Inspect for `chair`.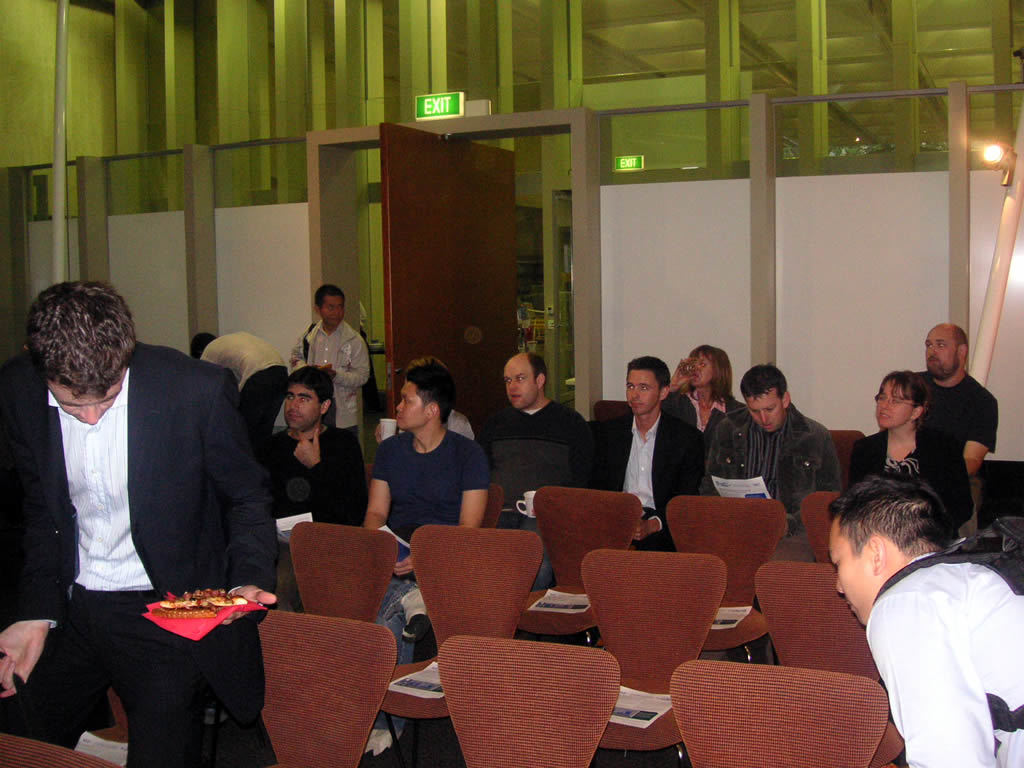
Inspection: (436,633,625,767).
